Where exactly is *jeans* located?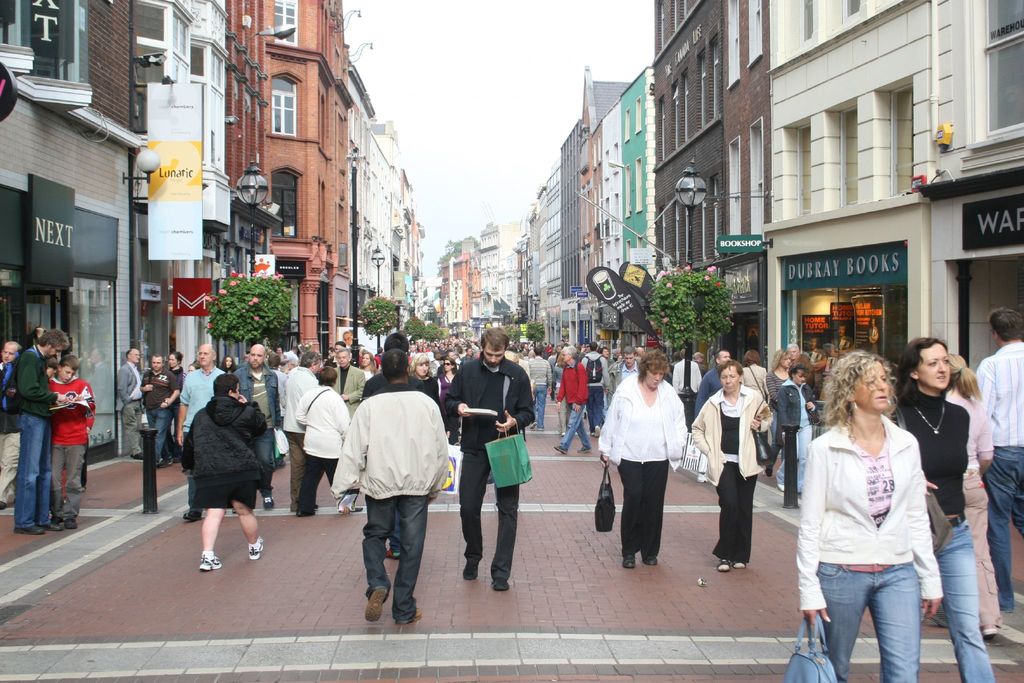
Its bounding box is 561 403 595 450.
